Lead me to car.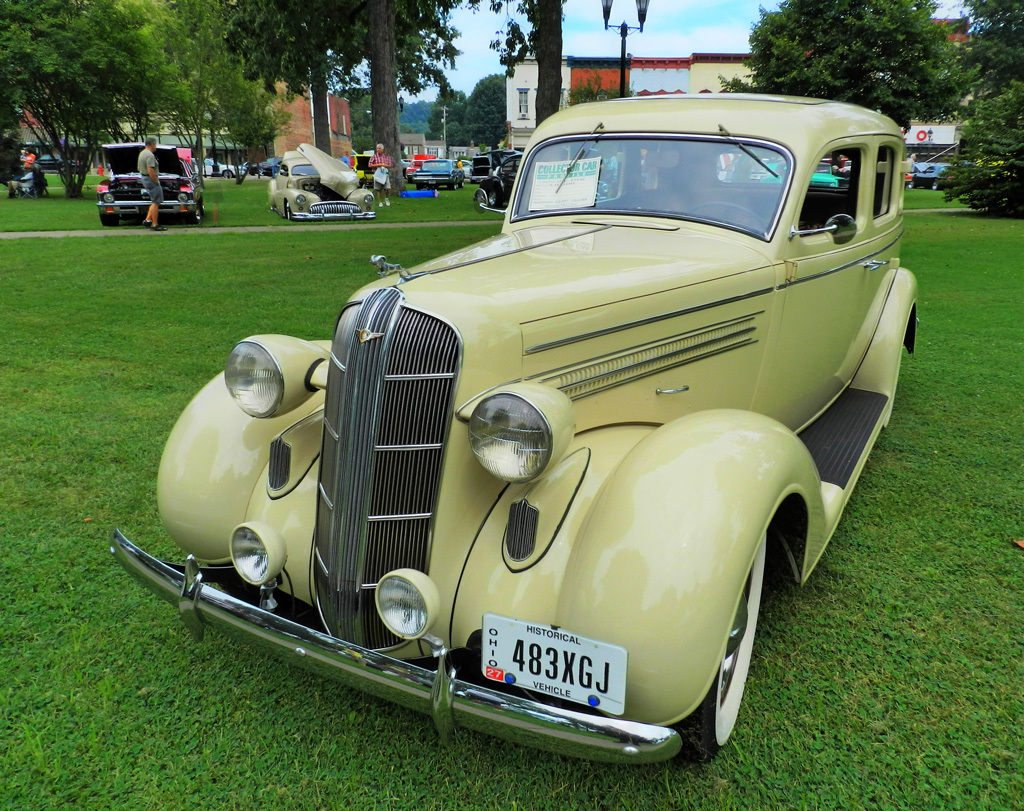
Lead to detection(351, 153, 371, 186).
